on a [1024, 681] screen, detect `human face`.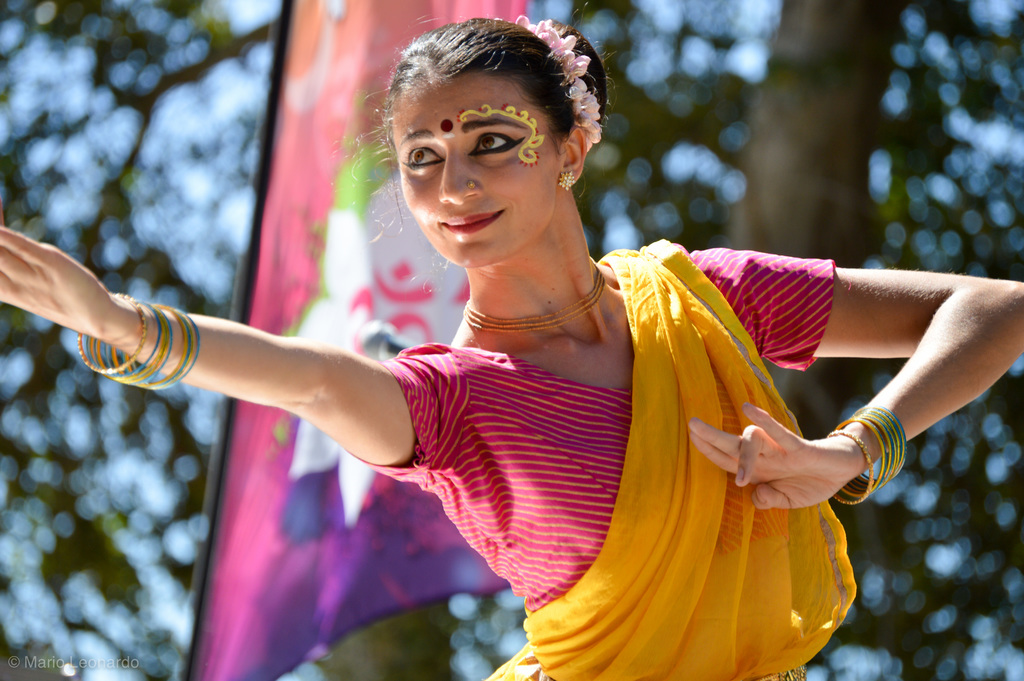
(left=393, top=71, right=564, bottom=270).
